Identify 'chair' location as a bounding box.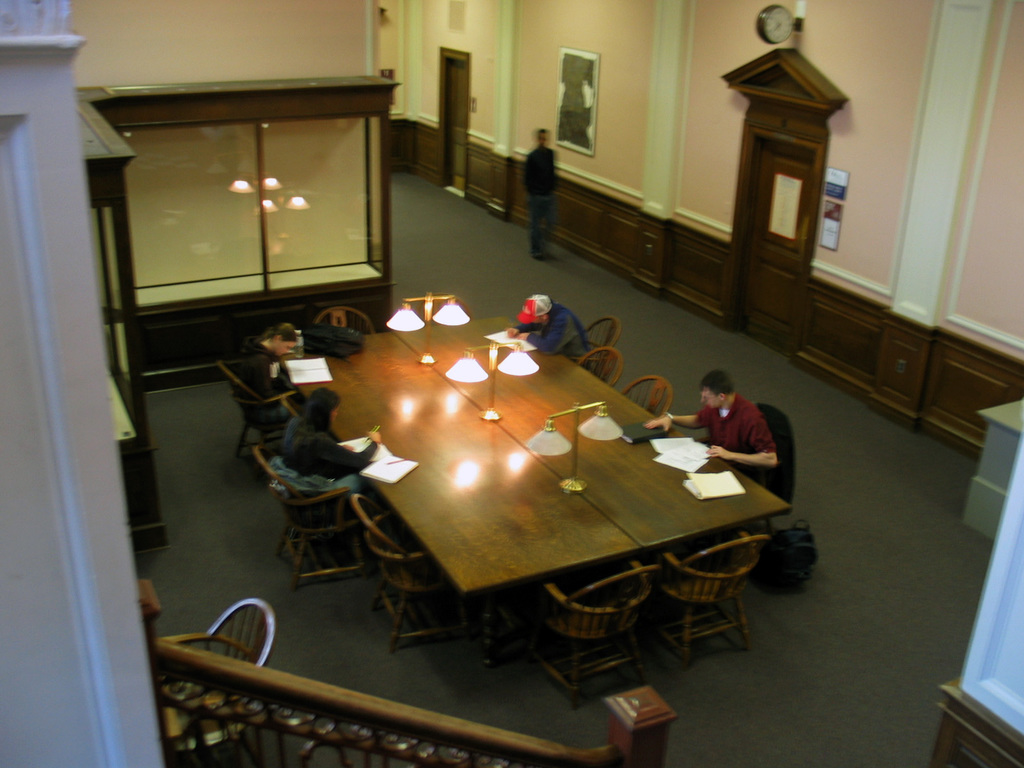
select_region(344, 491, 464, 657).
